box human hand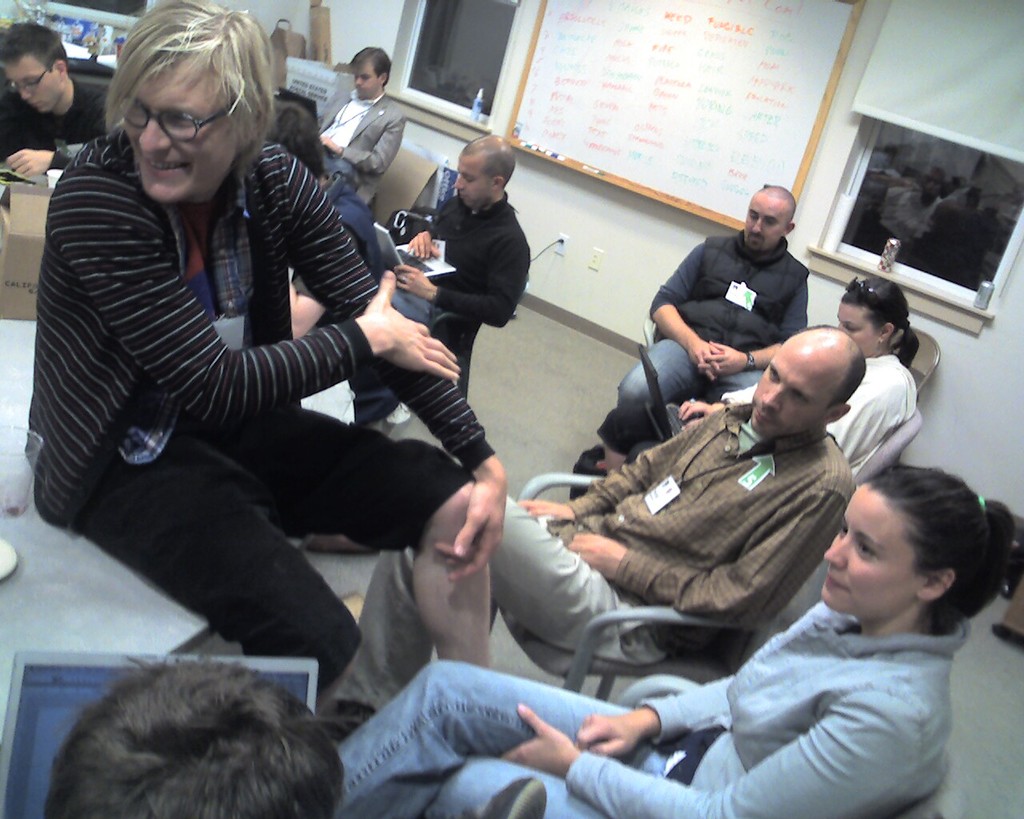
571 709 641 757
